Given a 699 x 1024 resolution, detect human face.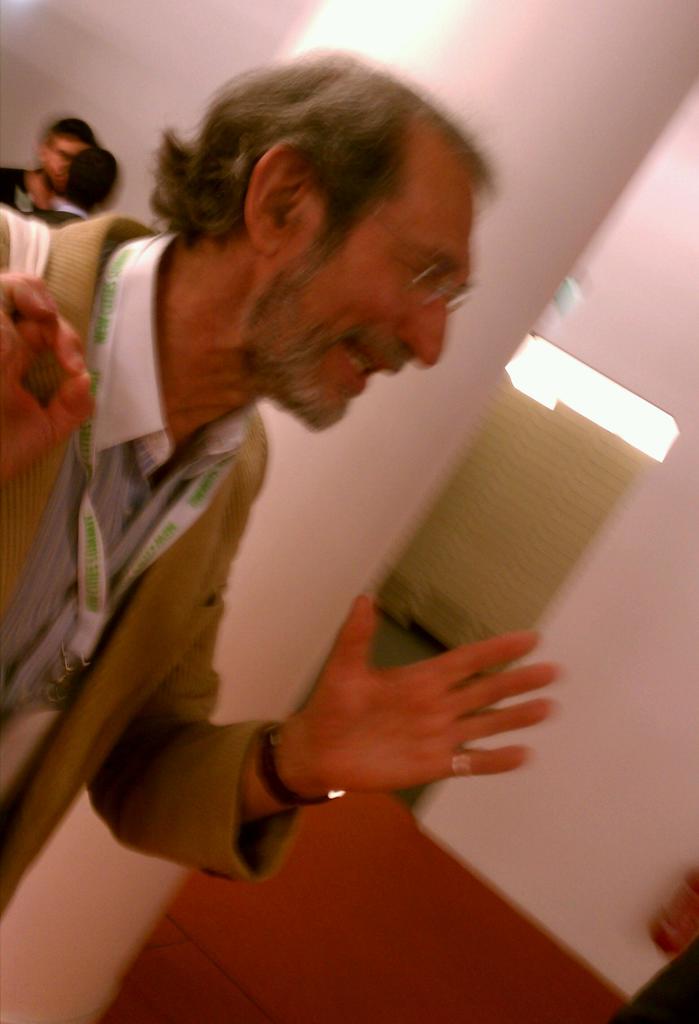
272:171:472:430.
